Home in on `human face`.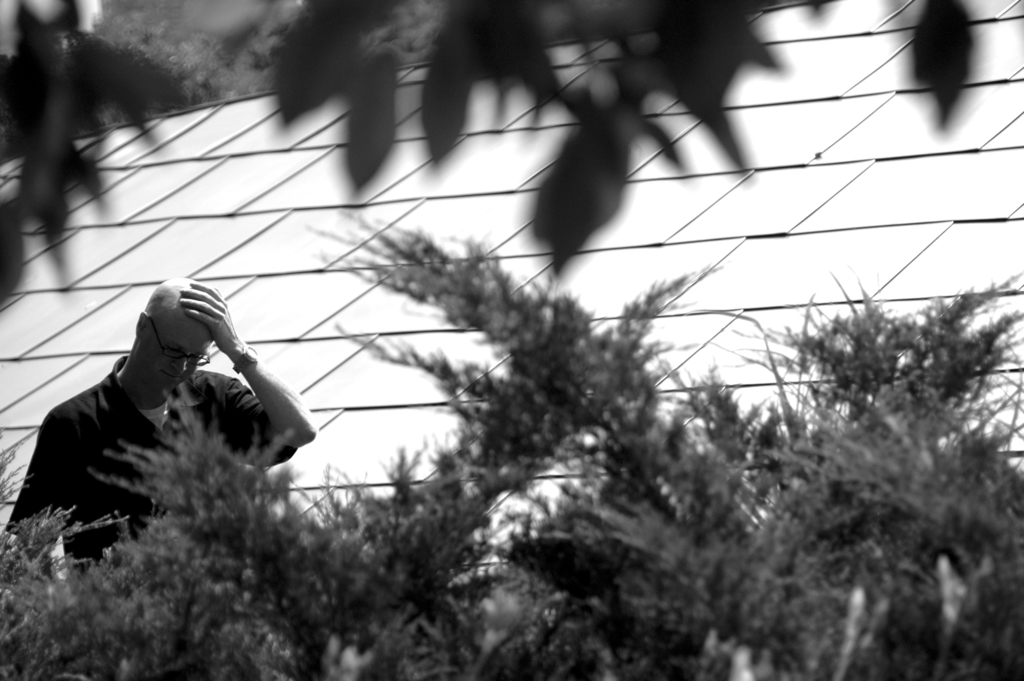
Homed in at region(136, 309, 214, 393).
